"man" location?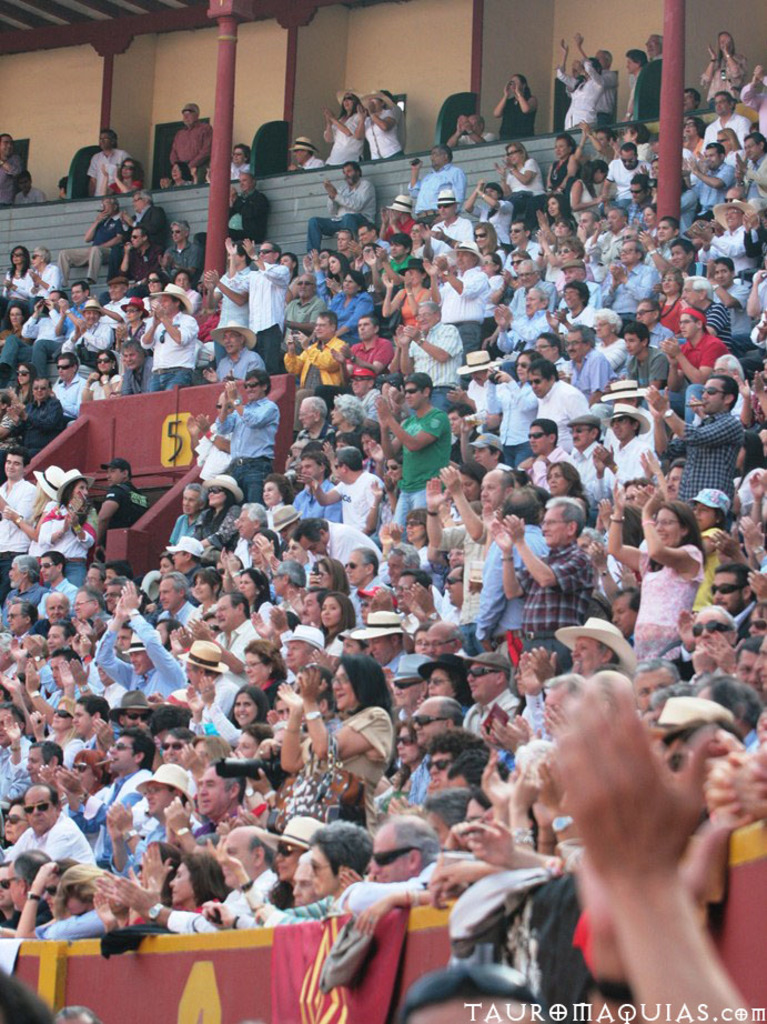
[x1=29, y1=284, x2=71, y2=377]
